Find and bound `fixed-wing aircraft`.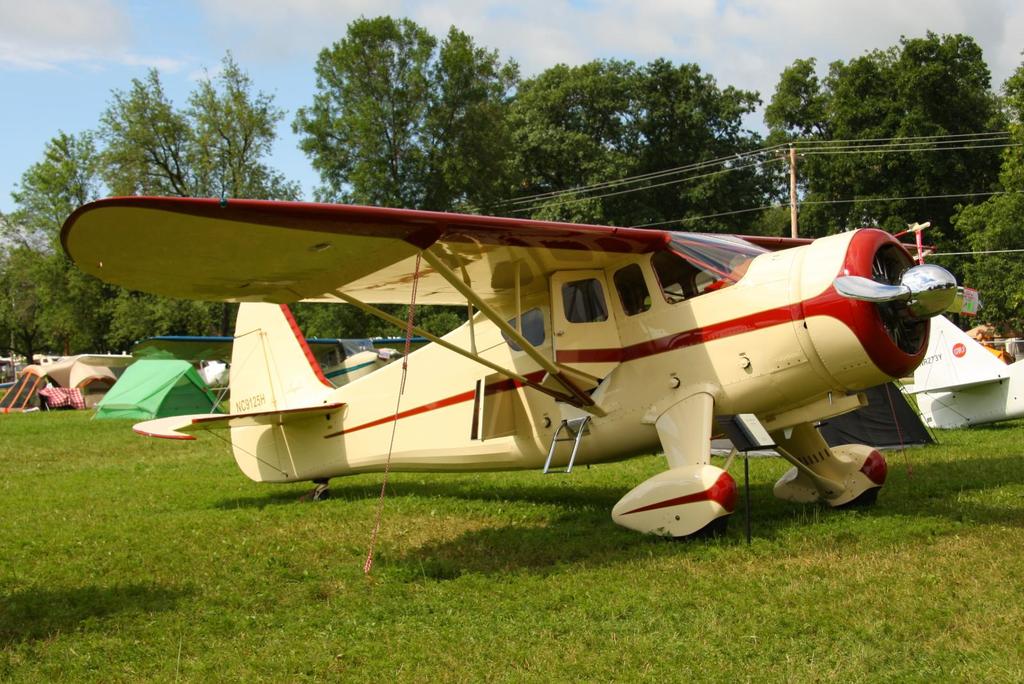
Bound: {"left": 59, "top": 196, "right": 955, "bottom": 541}.
